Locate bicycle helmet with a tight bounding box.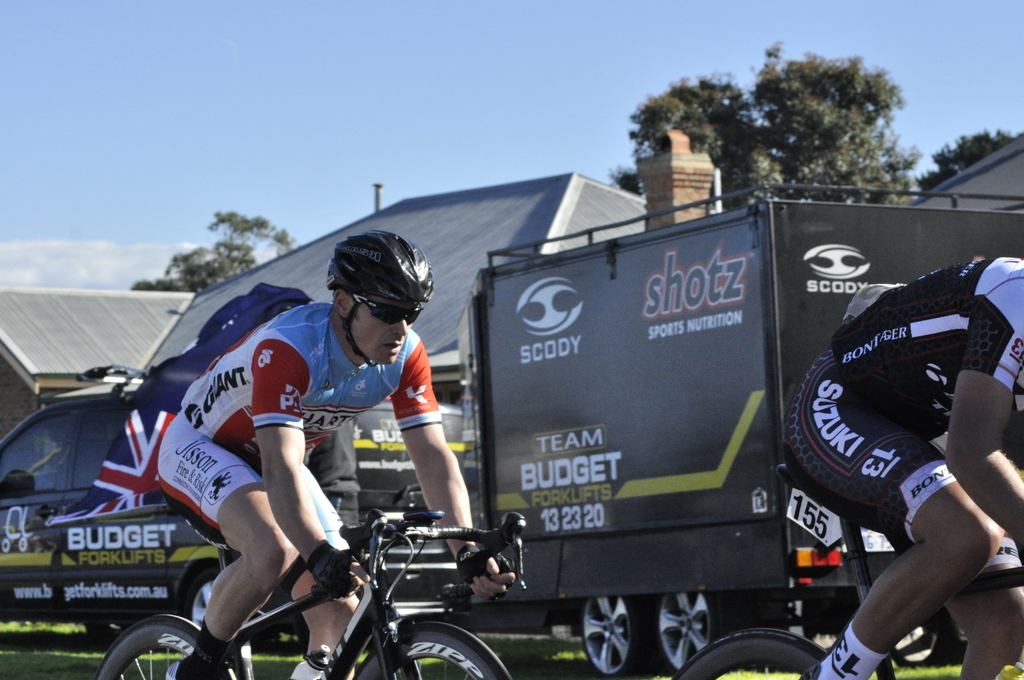
319,227,433,373.
